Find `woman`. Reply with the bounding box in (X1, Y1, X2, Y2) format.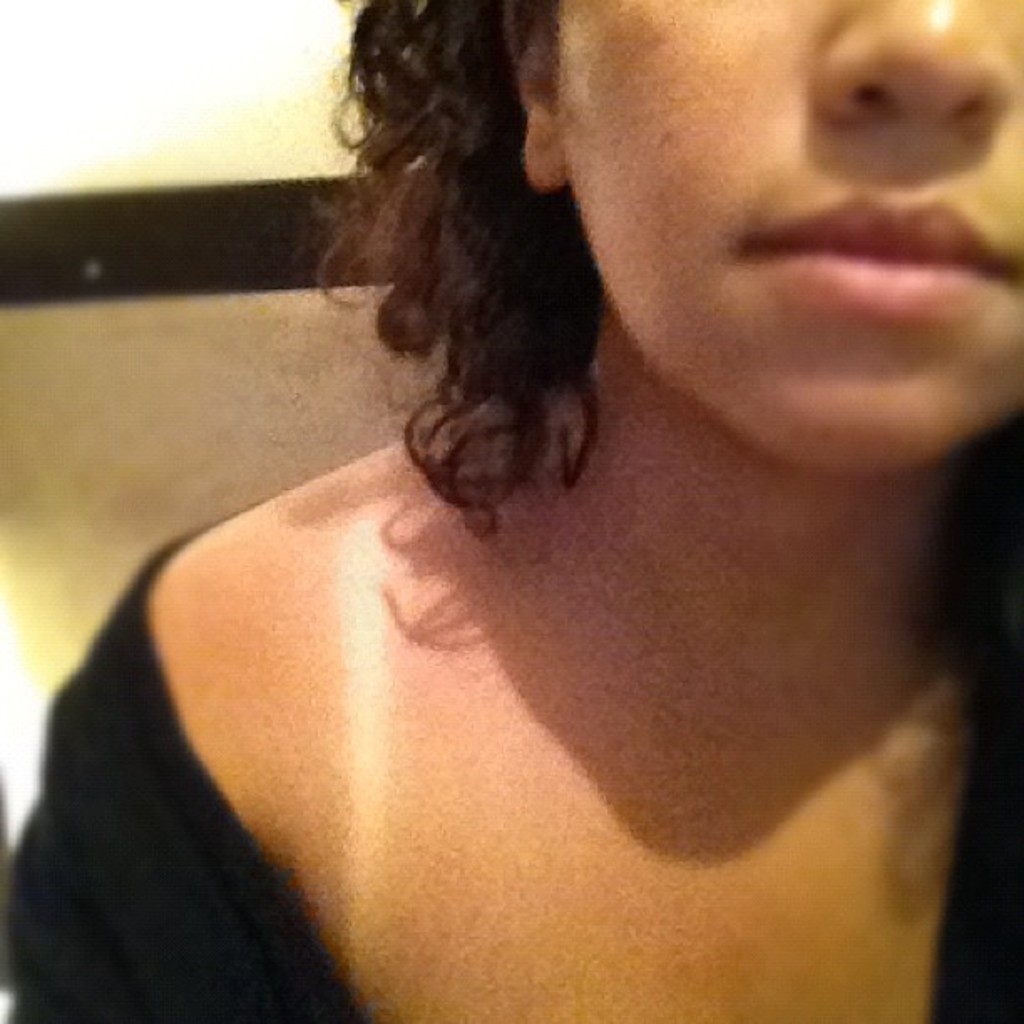
(2, 0, 1022, 1022).
